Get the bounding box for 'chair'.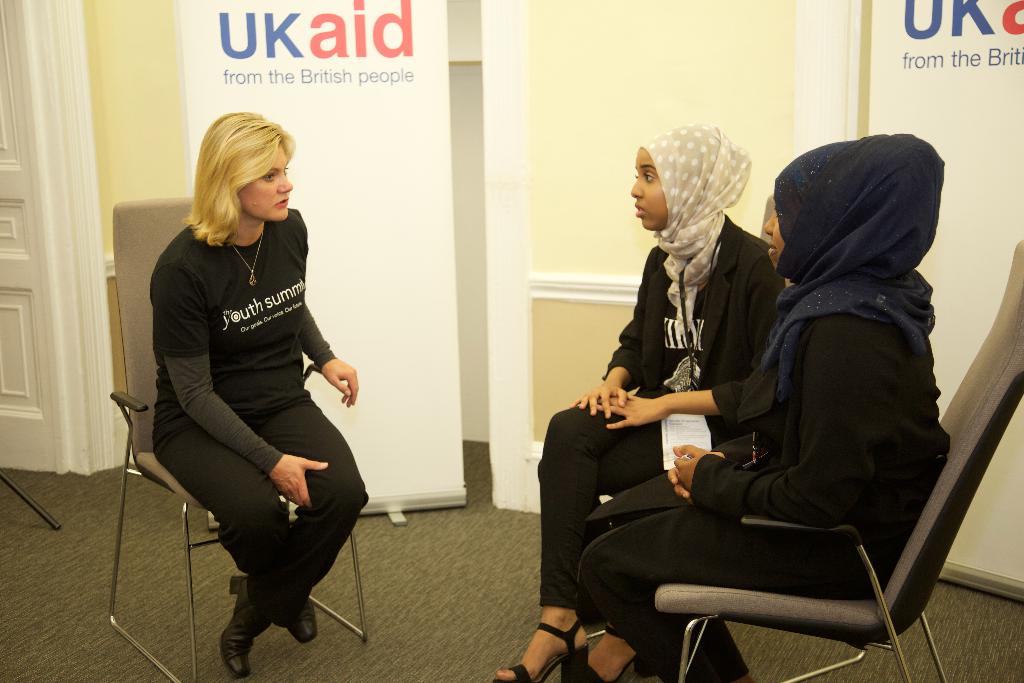
(x1=105, y1=193, x2=367, y2=682).
